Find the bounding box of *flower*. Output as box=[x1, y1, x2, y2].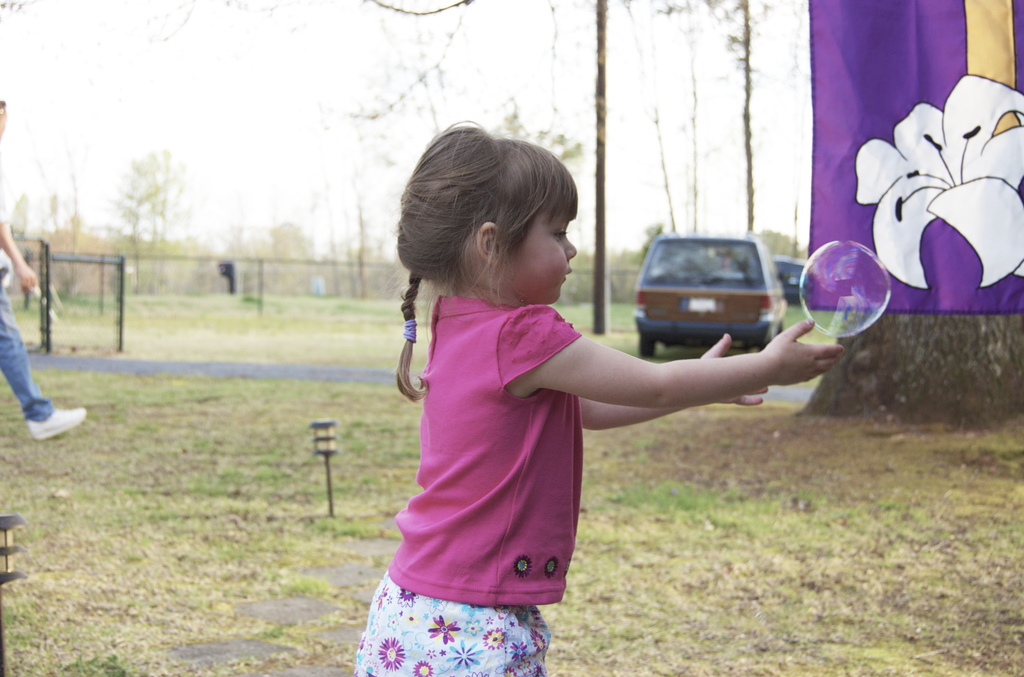
box=[396, 587, 416, 608].
